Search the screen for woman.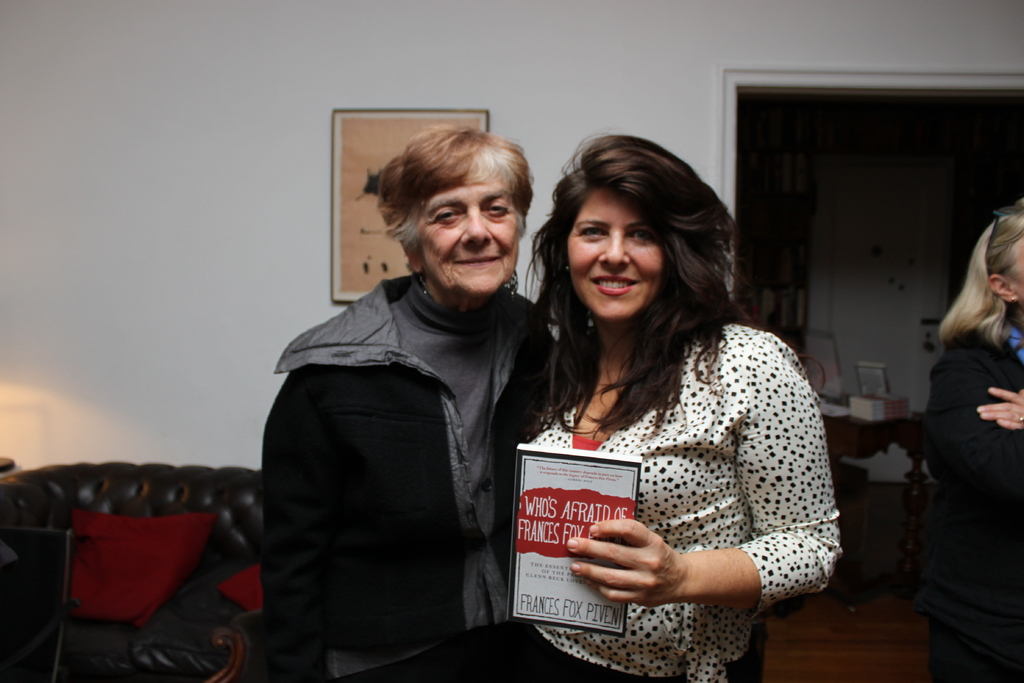
Found at box(922, 193, 1023, 682).
